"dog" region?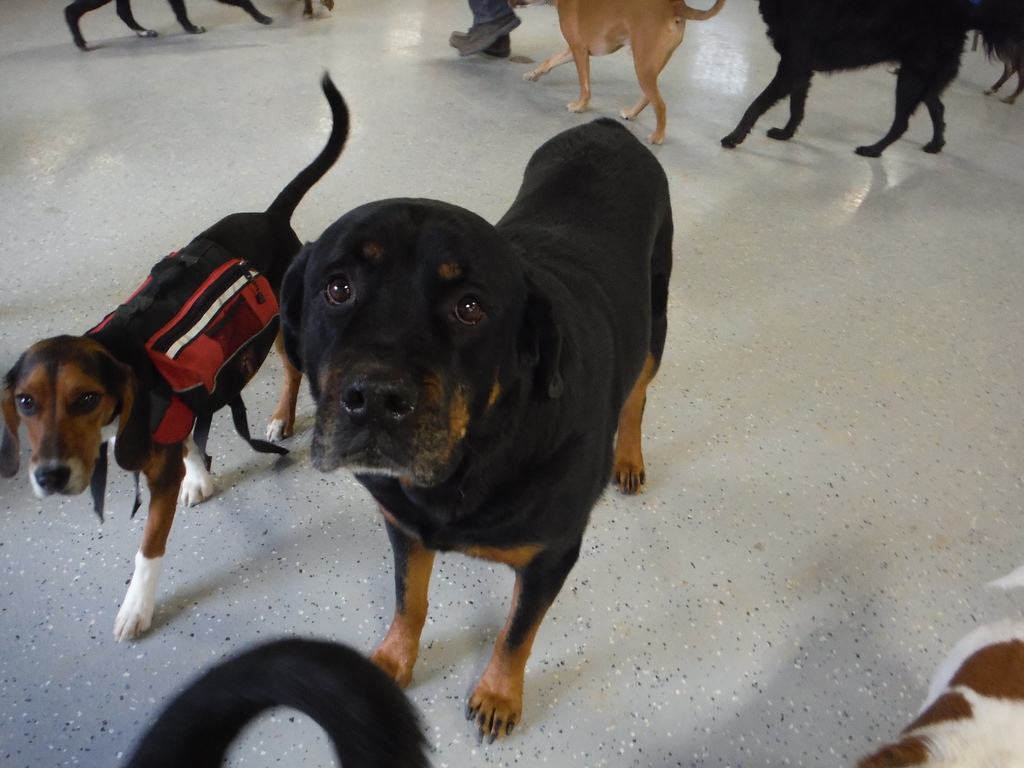
60,0,273,50
